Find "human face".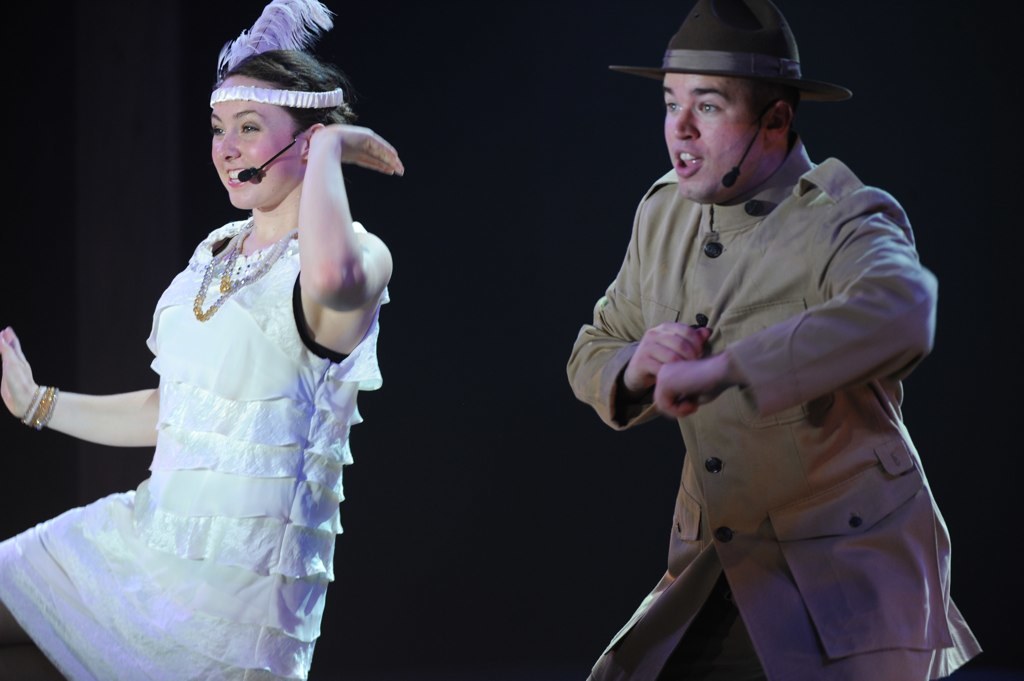
{"x1": 208, "y1": 75, "x2": 302, "y2": 209}.
